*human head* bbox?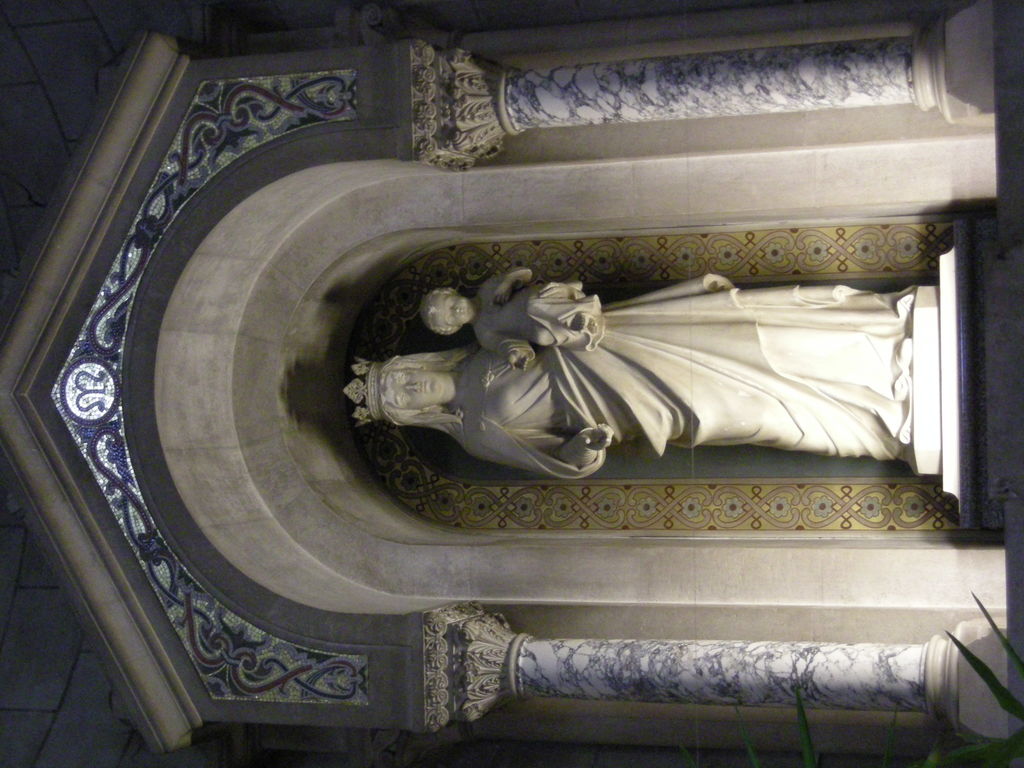
419 288 474 340
